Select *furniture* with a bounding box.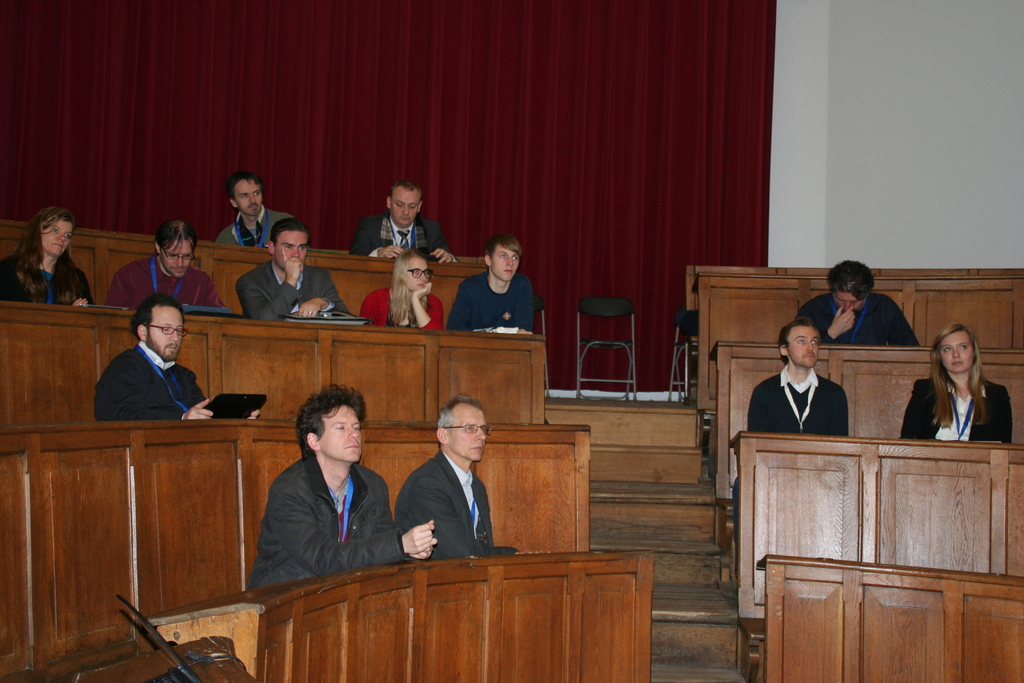
detection(0, 213, 488, 339).
